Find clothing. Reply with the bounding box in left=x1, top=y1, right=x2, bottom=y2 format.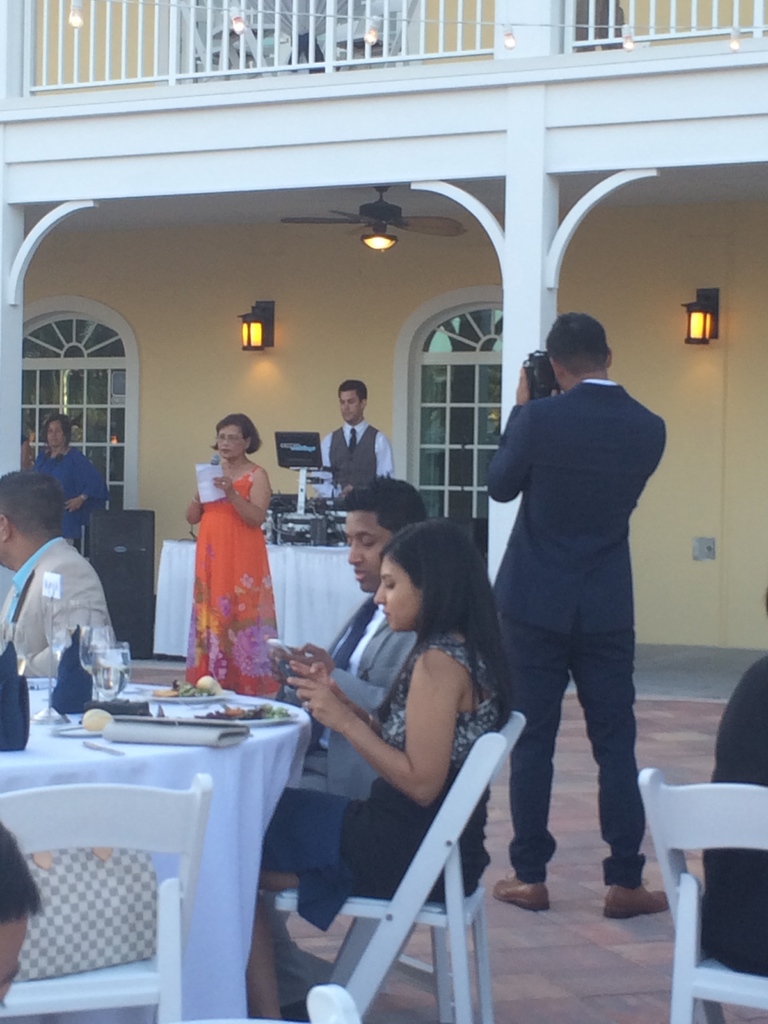
left=511, top=365, right=666, bottom=893.
